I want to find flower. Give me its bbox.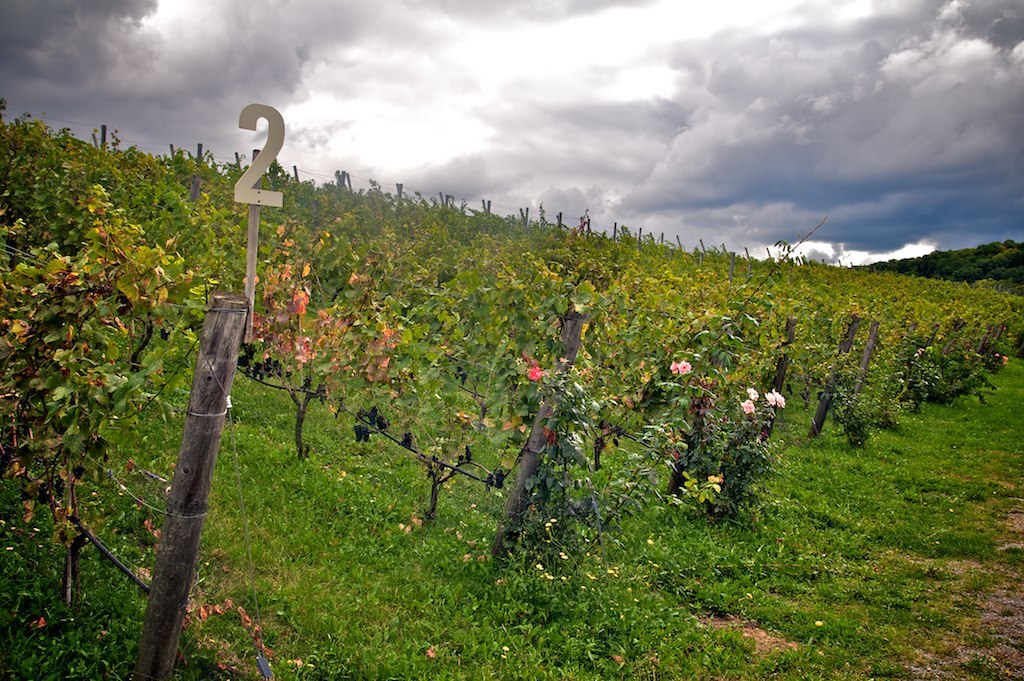
box(763, 391, 779, 407).
